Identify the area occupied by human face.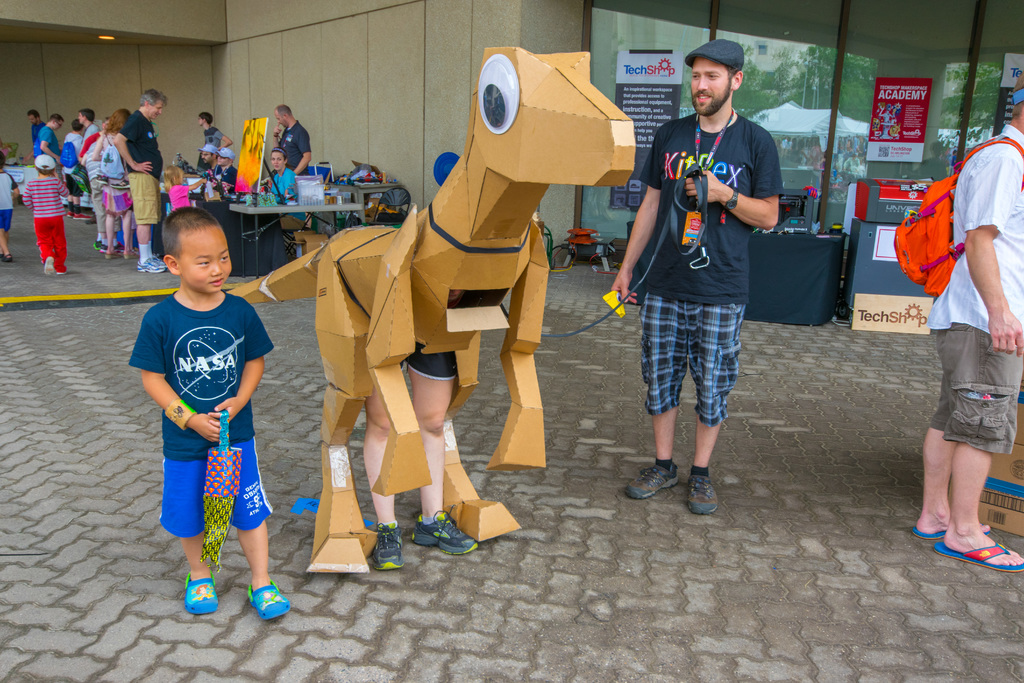
Area: bbox=[76, 113, 84, 124].
